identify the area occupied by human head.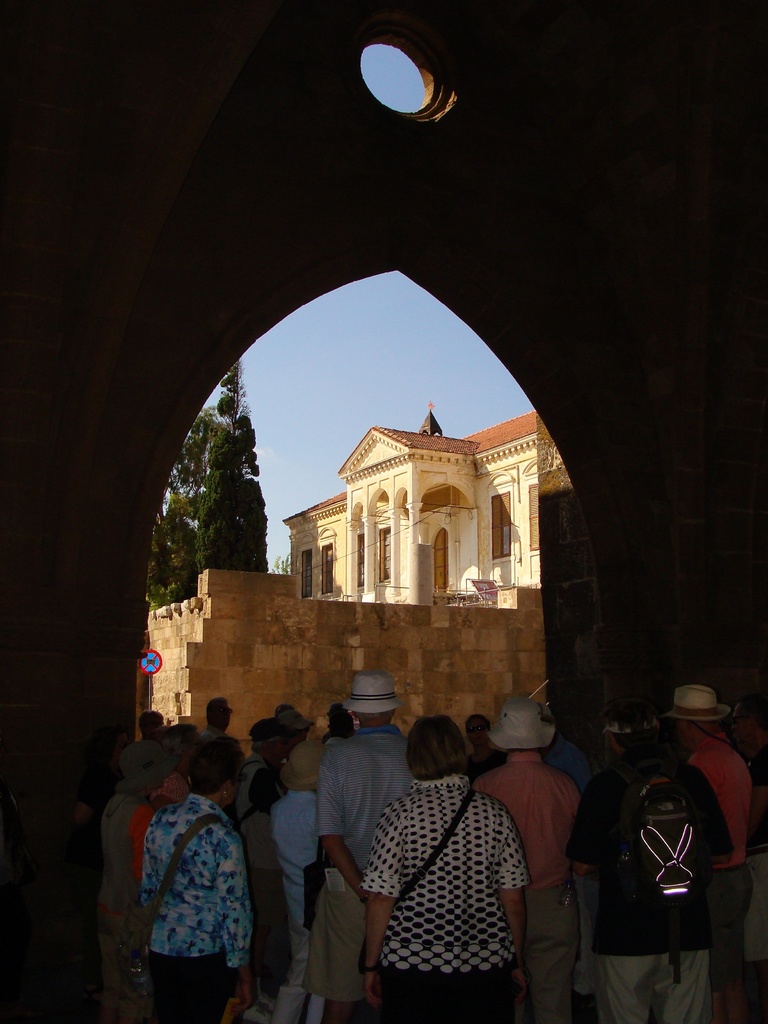
Area: box=[137, 708, 164, 740].
